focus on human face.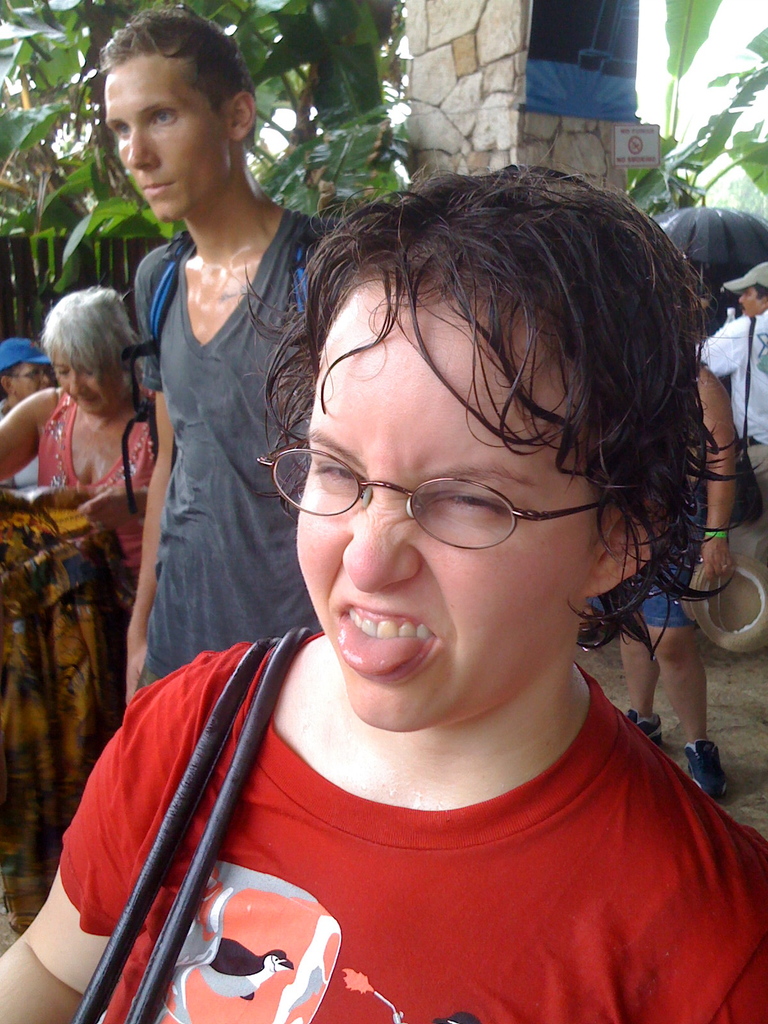
Focused at x1=103 y1=56 x2=234 y2=222.
